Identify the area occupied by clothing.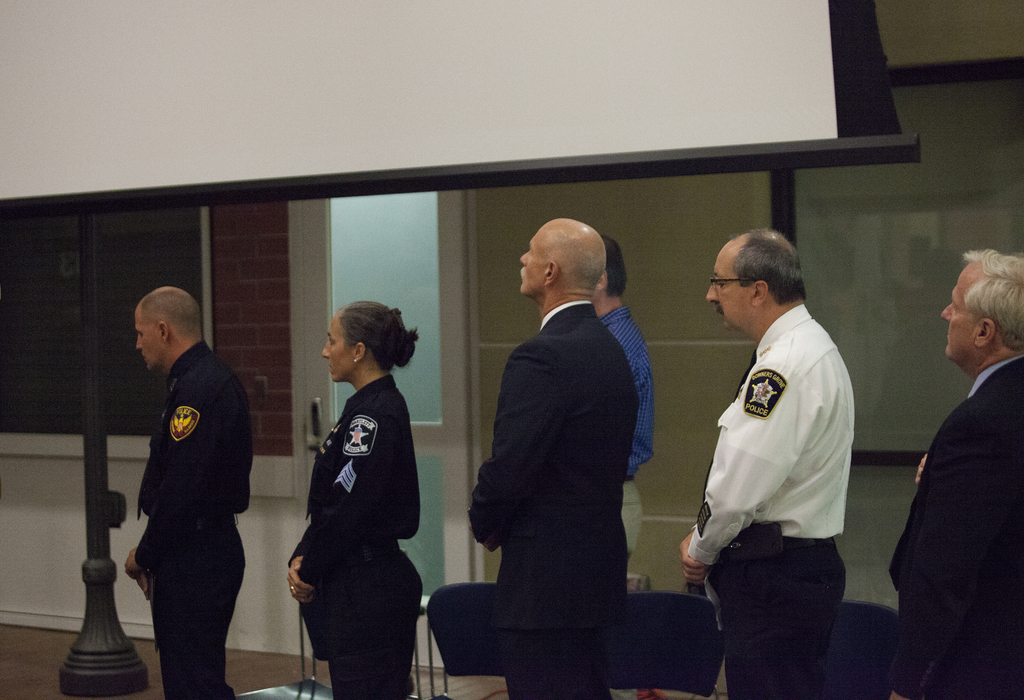
Area: crop(480, 304, 632, 699).
